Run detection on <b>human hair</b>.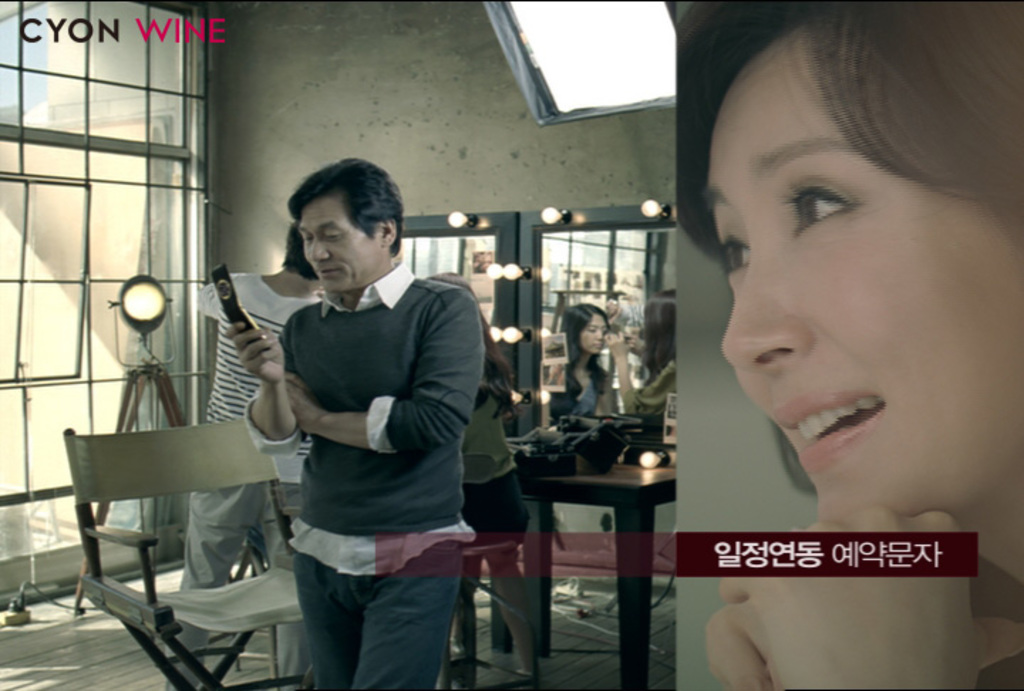
Result: [x1=559, y1=303, x2=607, y2=401].
